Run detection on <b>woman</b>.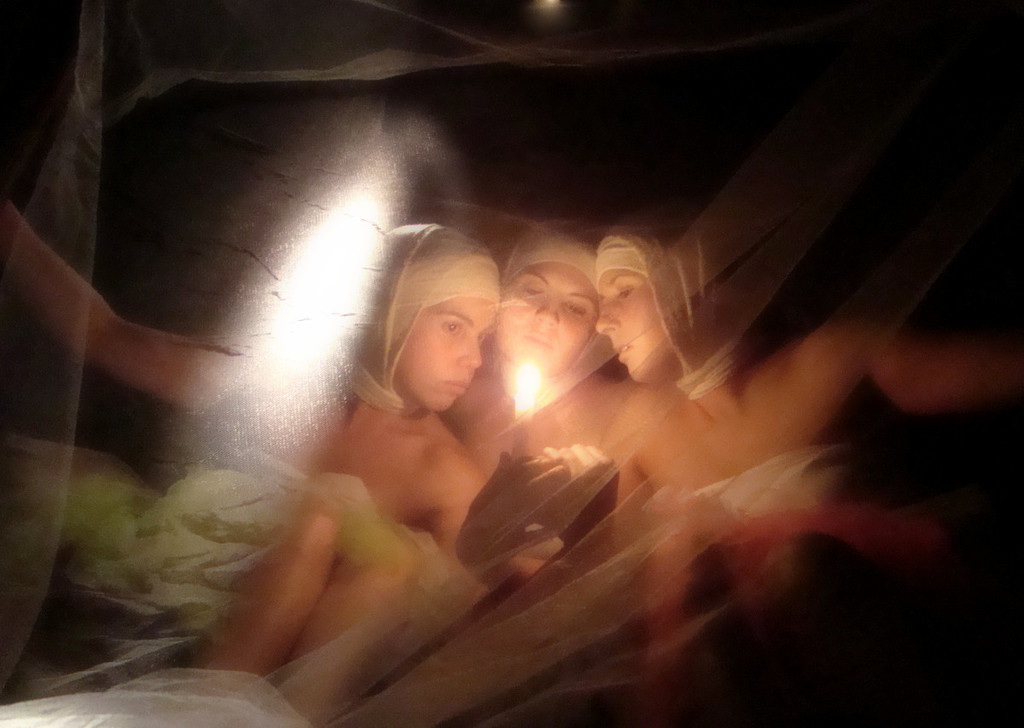
Result: BBox(0, 197, 500, 551).
